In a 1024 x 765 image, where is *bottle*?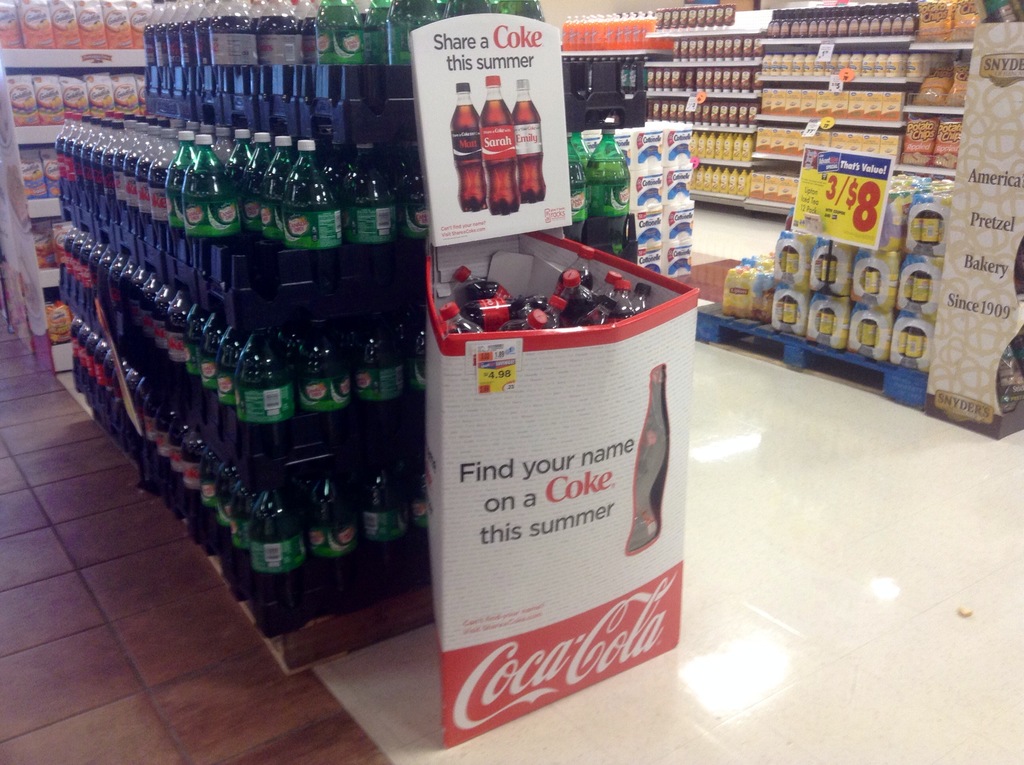
left=625, top=367, right=673, bottom=558.
